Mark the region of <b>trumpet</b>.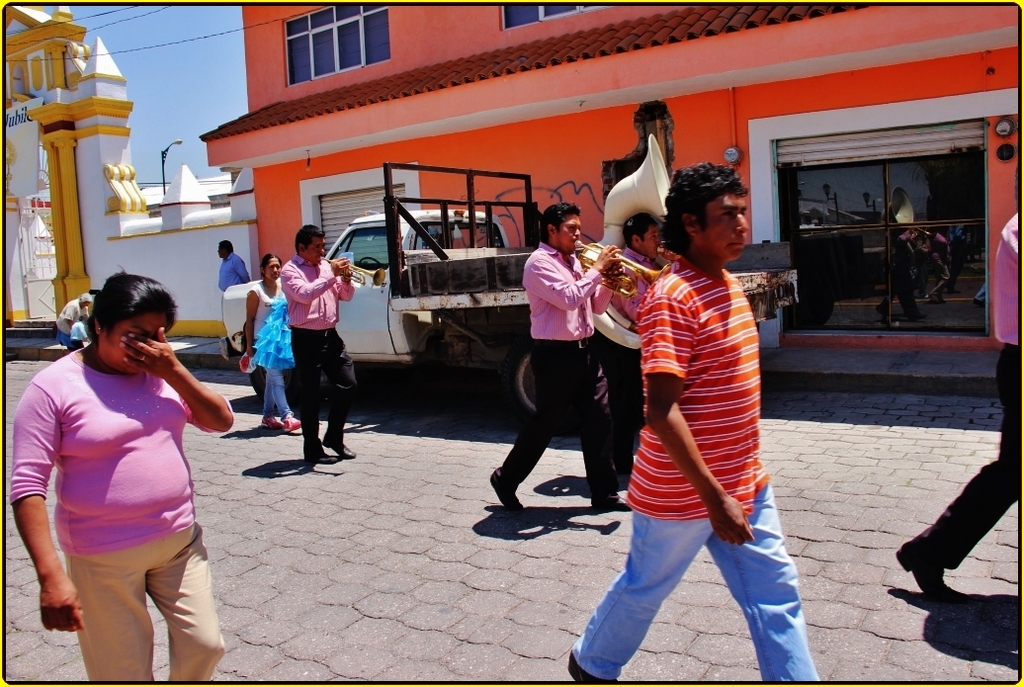
Region: (left=574, top=132, right=677, bottom=354).
